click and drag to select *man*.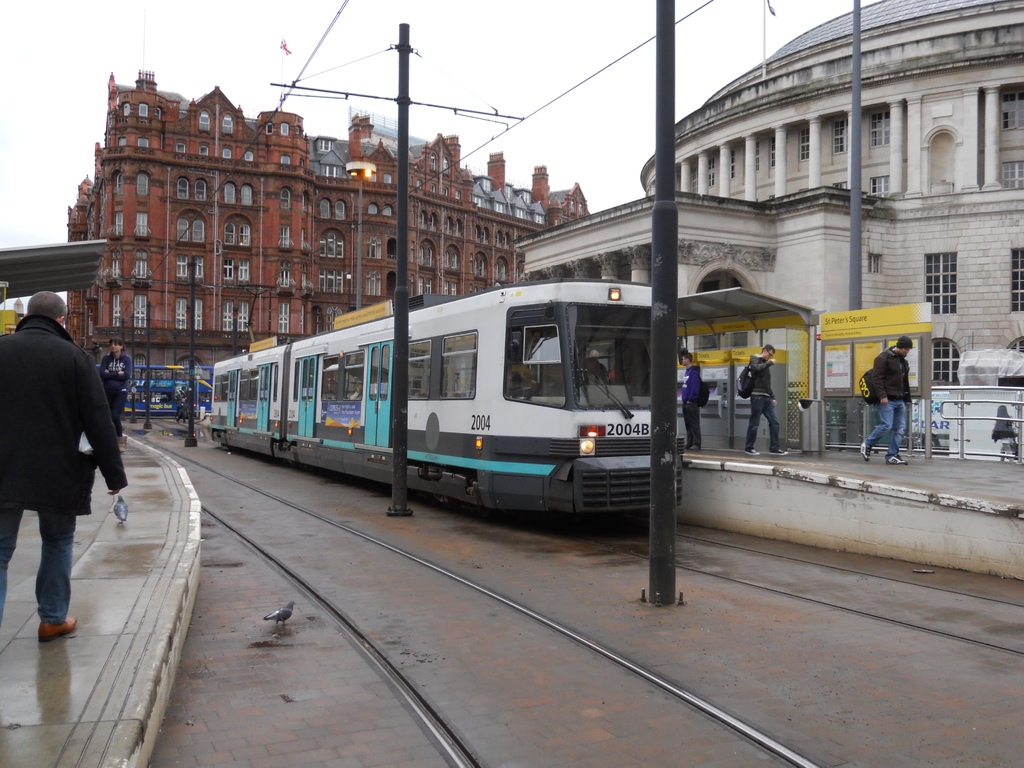
Selection: [744,342,788,457].
